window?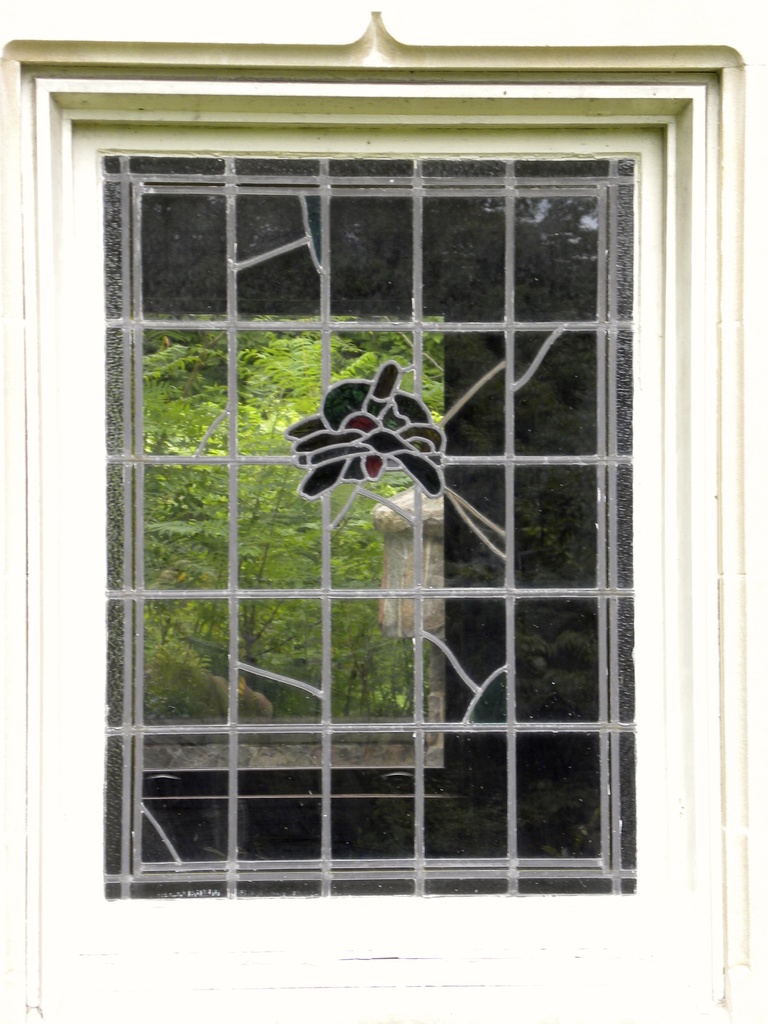
Rect(3, 30, 767, 877)
